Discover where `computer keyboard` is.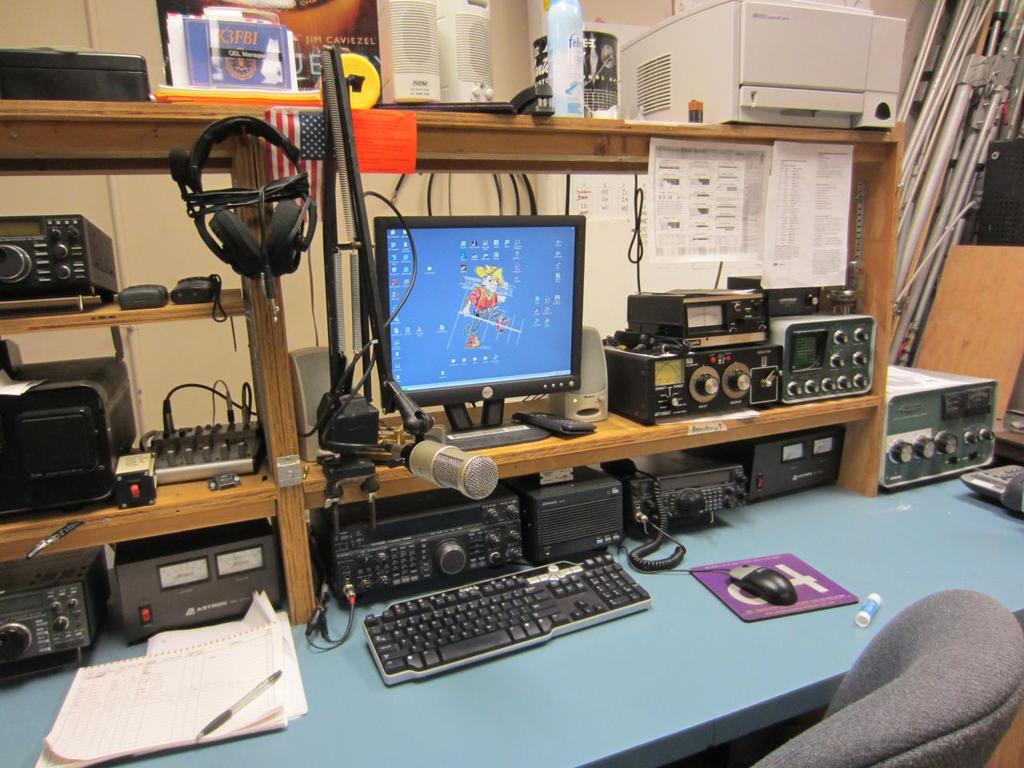
Discovered at l=362, t=554, r=650, b=683.
